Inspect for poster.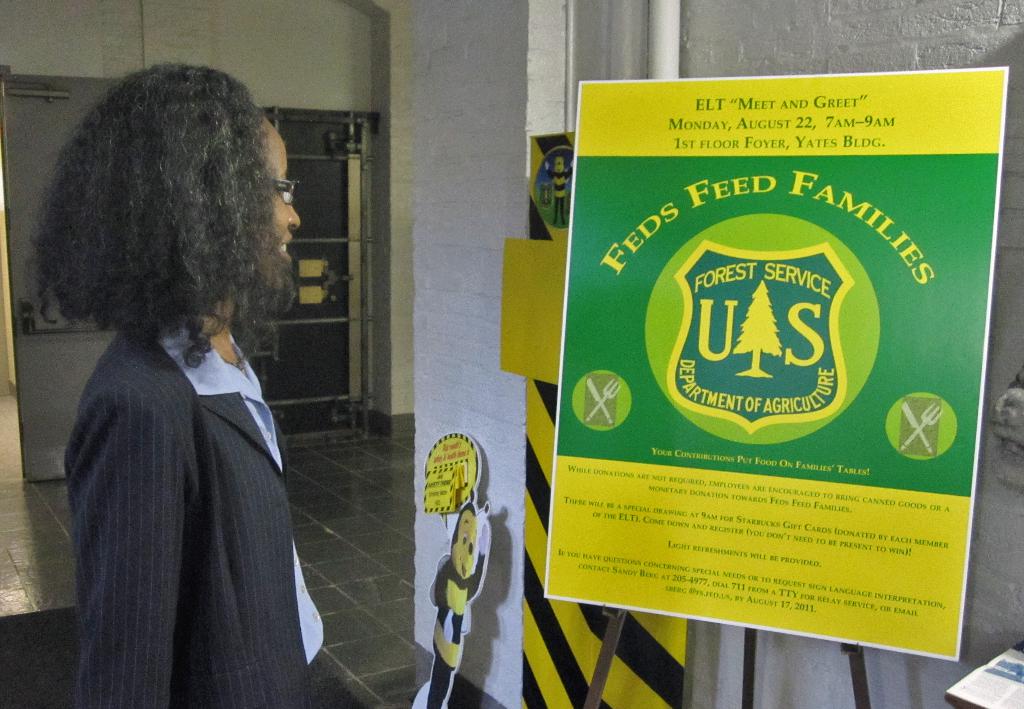
Inspection: crop(540, 65, 1007, 662).
